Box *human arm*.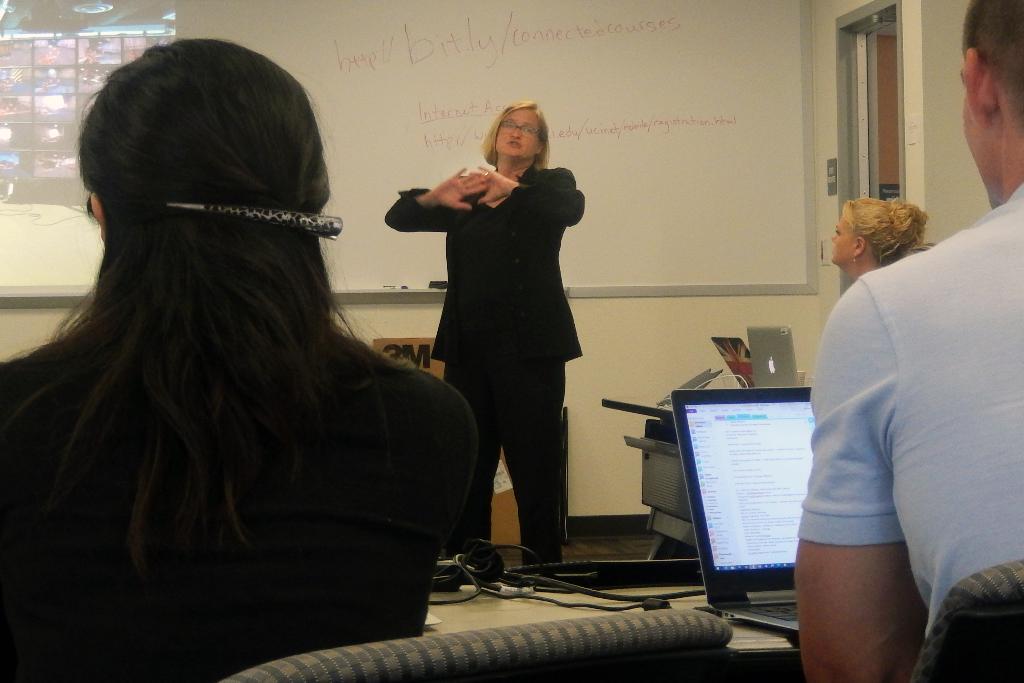
469 169 584 226.
